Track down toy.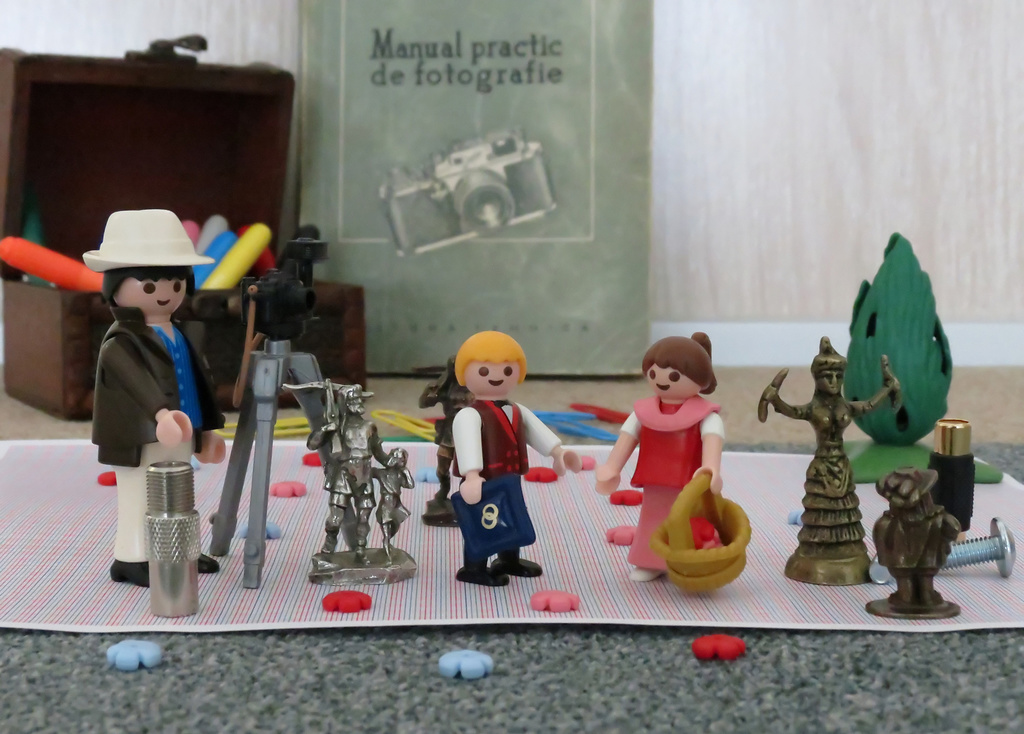
Tracked to Rect(90, 206, 229, 583).
